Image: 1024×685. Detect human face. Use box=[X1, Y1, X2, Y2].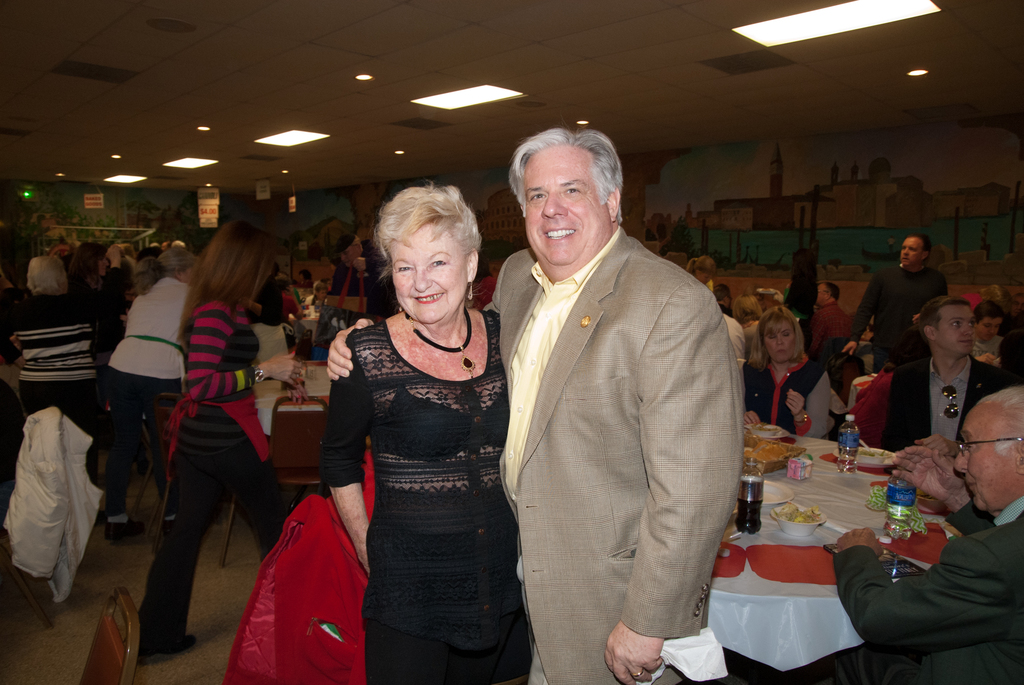
box=[980, 316, 1001, 346].
